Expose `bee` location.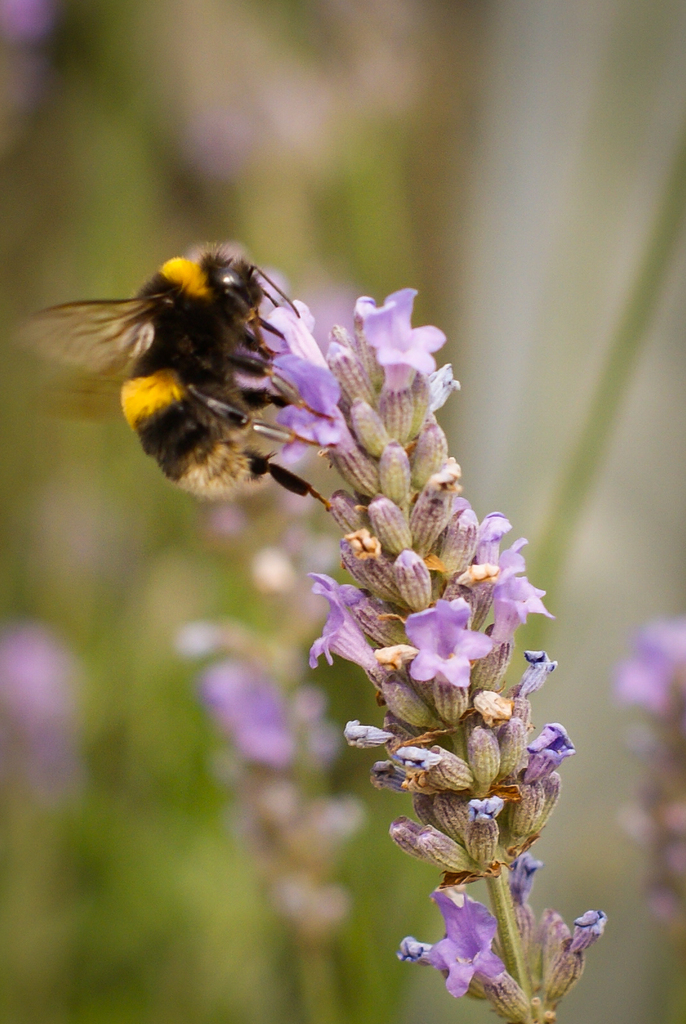
Exposed at (0,253,334,509).
